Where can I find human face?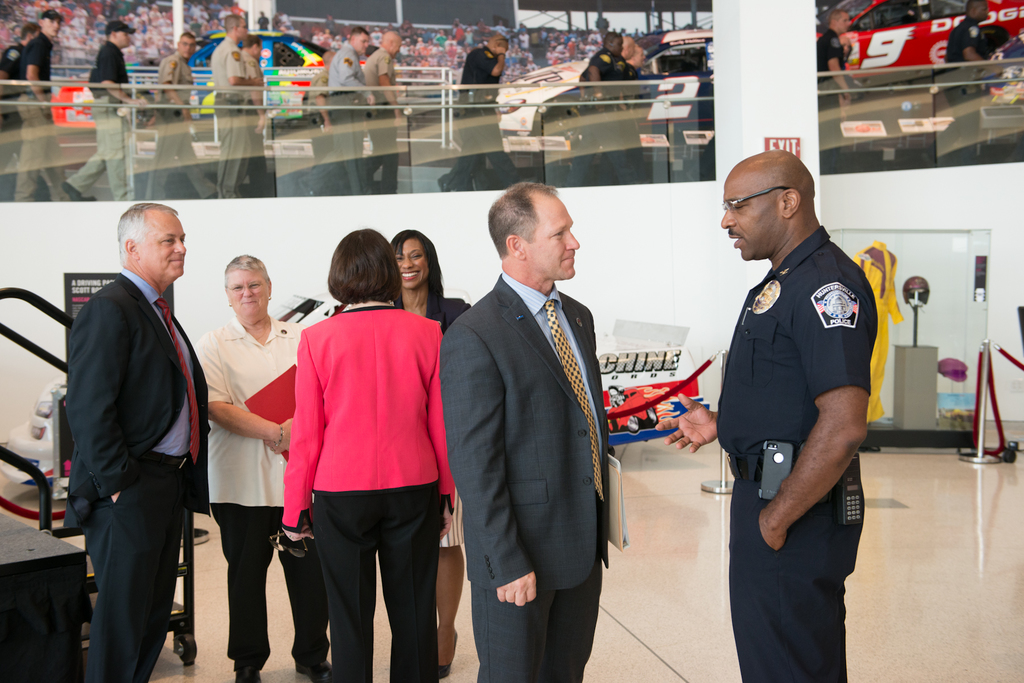
You can find it at x1=398 y1=234 x2=430 y2=293.
